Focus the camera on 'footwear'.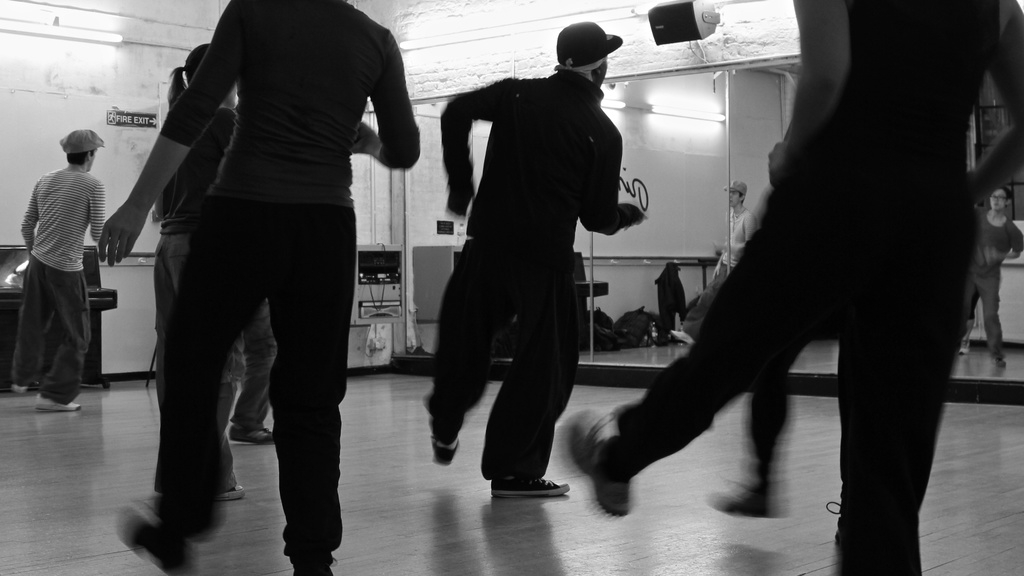
Focus region: [566, 407, 634, 517].
